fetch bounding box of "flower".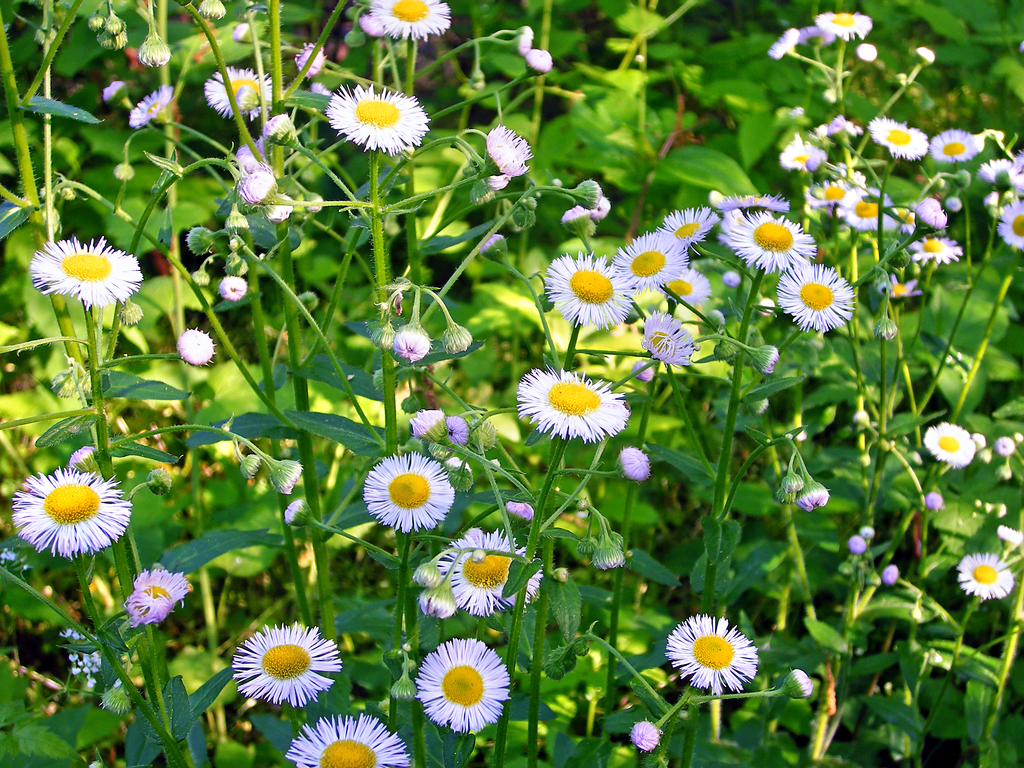
Bbox: (767,25,799,61).
